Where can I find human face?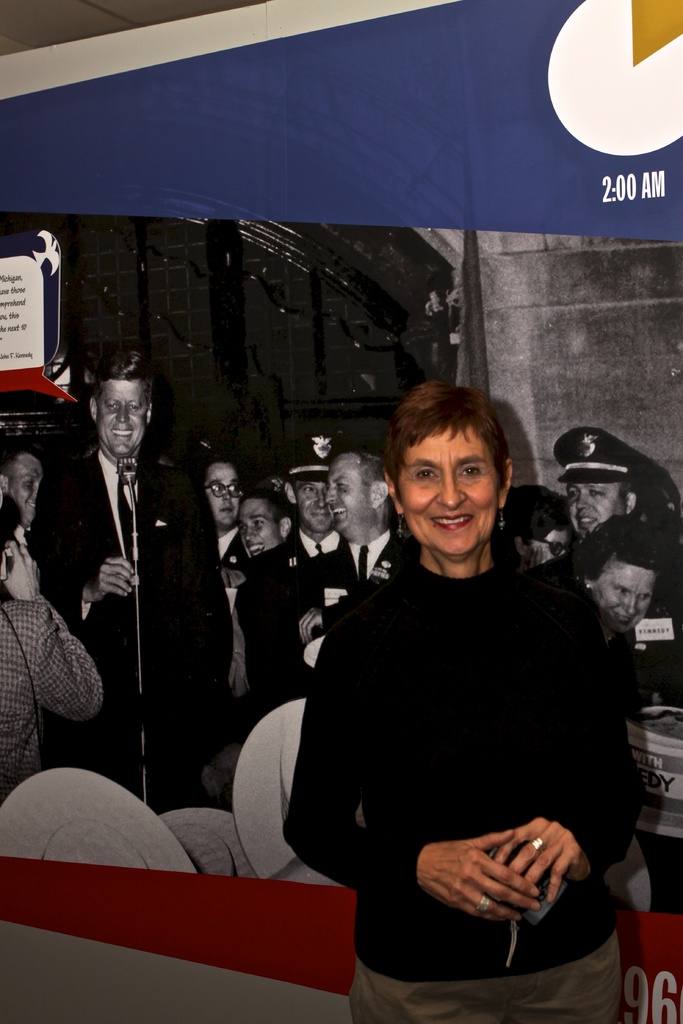
You can find it at 13 516 26 545.
